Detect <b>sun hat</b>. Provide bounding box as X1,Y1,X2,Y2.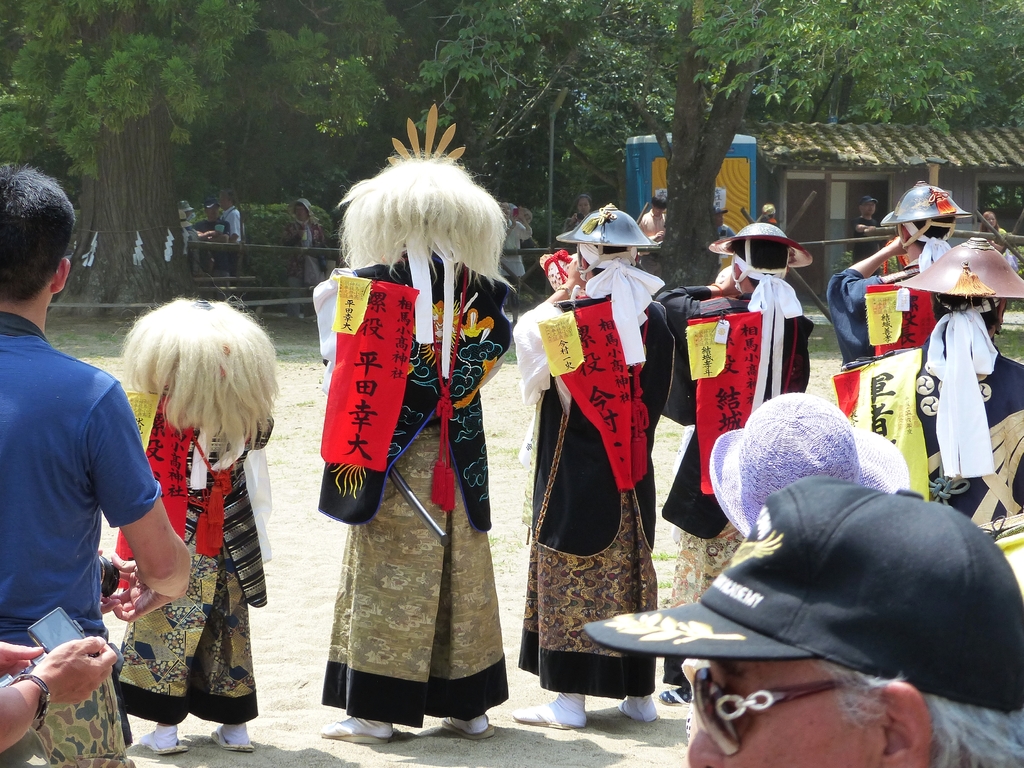
549,200,668,253.
